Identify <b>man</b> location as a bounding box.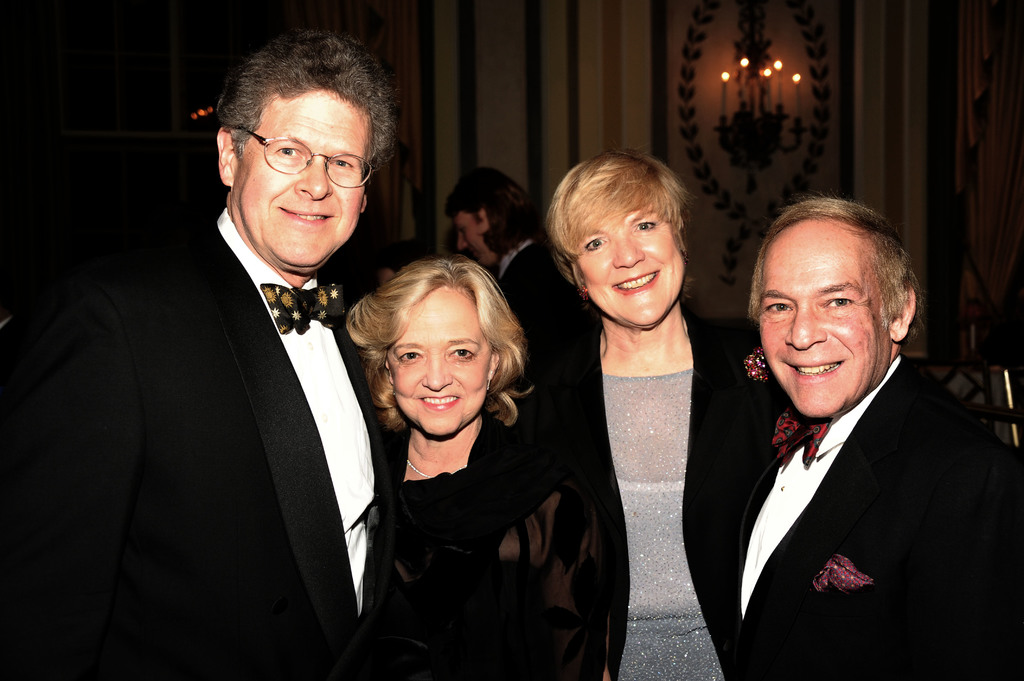
60, 22, 399, 680.
